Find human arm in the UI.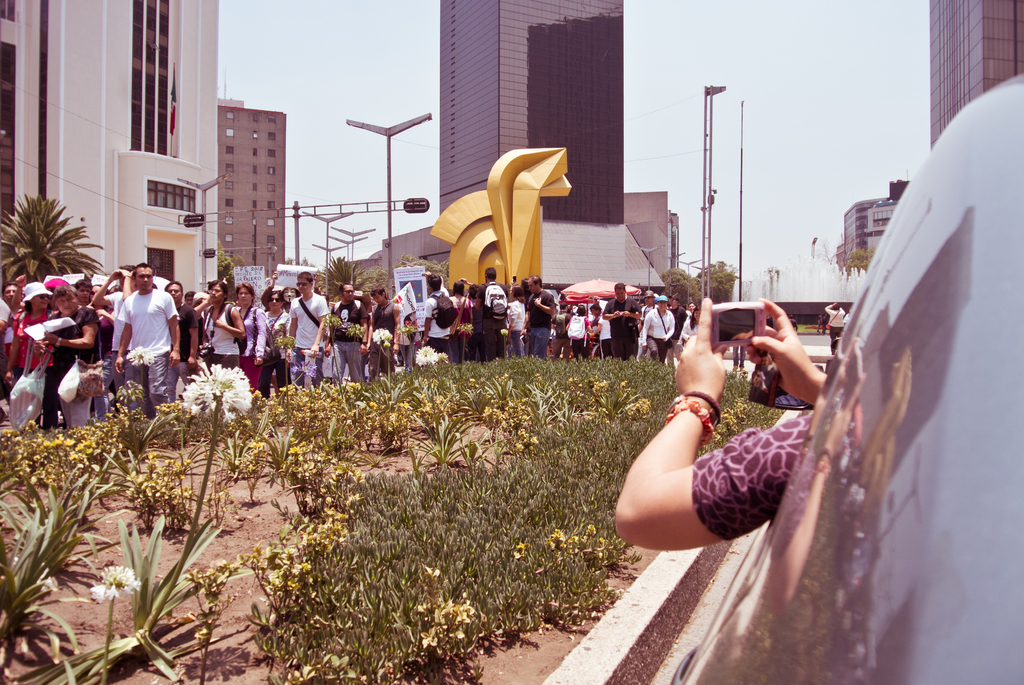
UI element at x1=517 y1=308 x2=527 y2=335.
